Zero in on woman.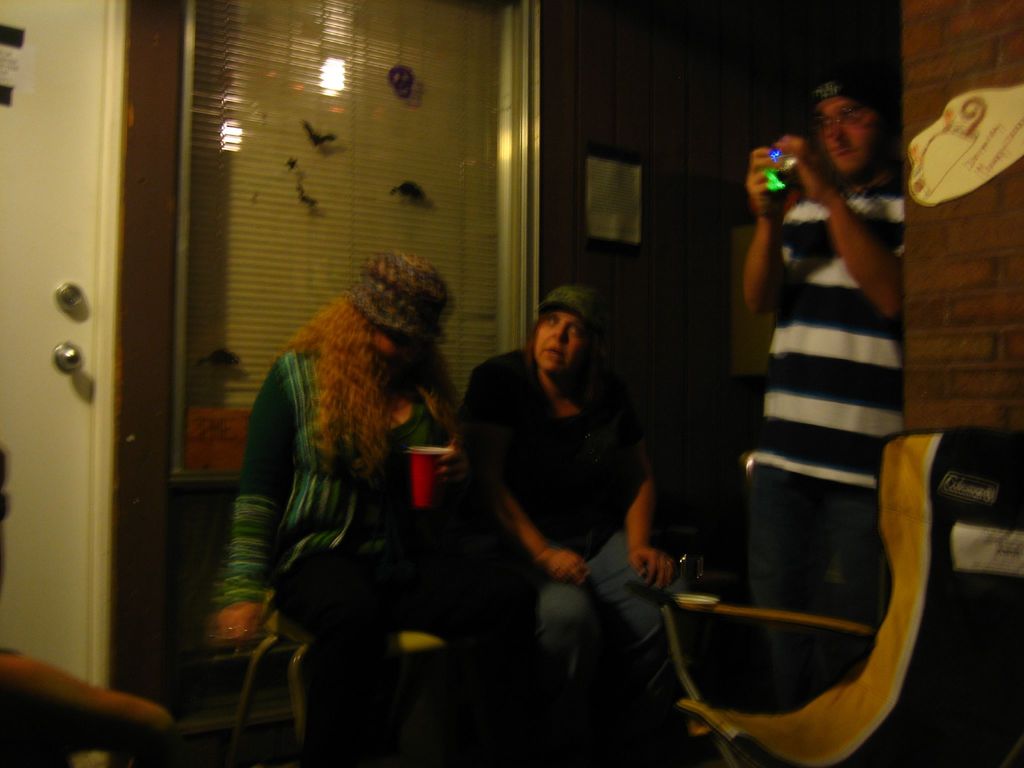
Zeroed in: 435, 278, 701, 749.
